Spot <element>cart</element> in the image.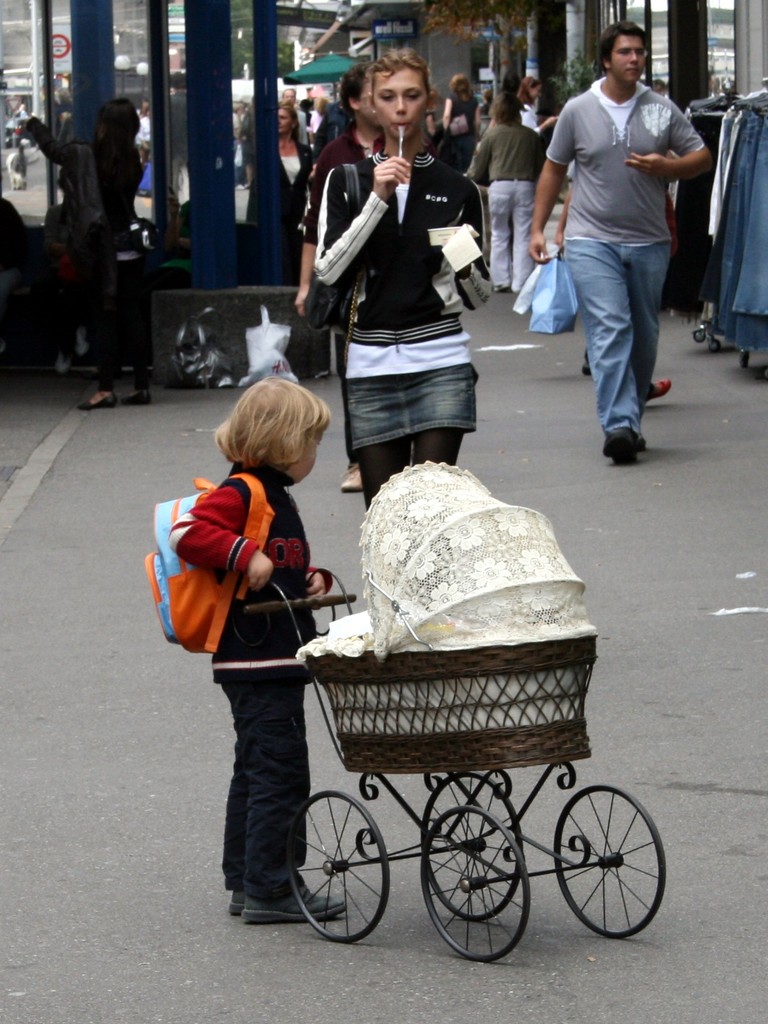
<element>cart</element> found at Rect(240, 462, 667, 964).
